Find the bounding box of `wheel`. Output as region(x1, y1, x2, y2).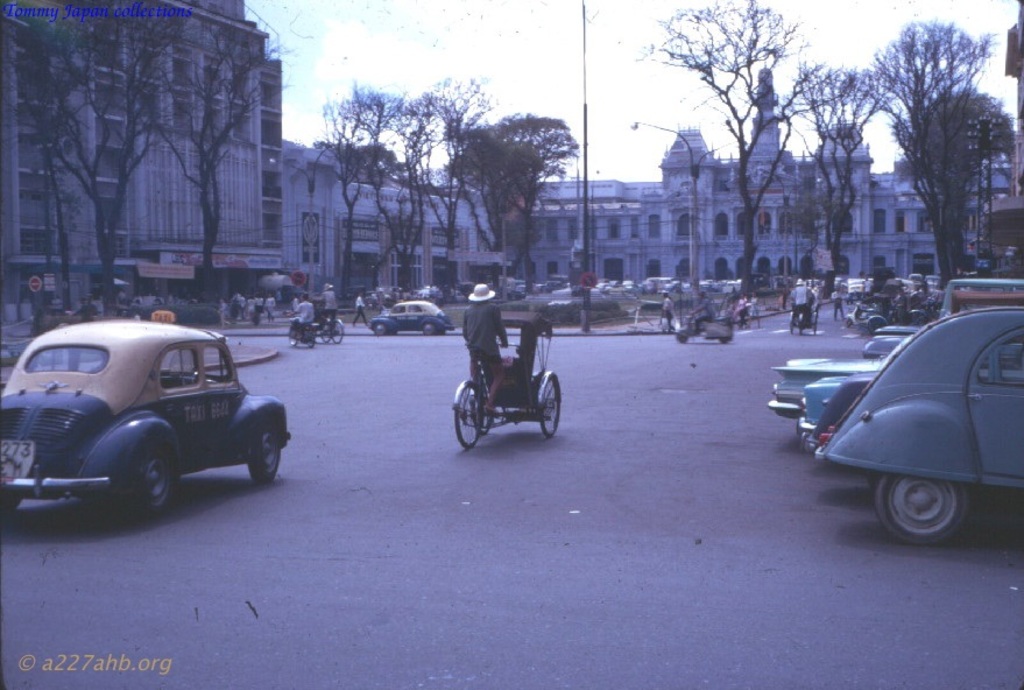
region(471, 396, 492, 434).
